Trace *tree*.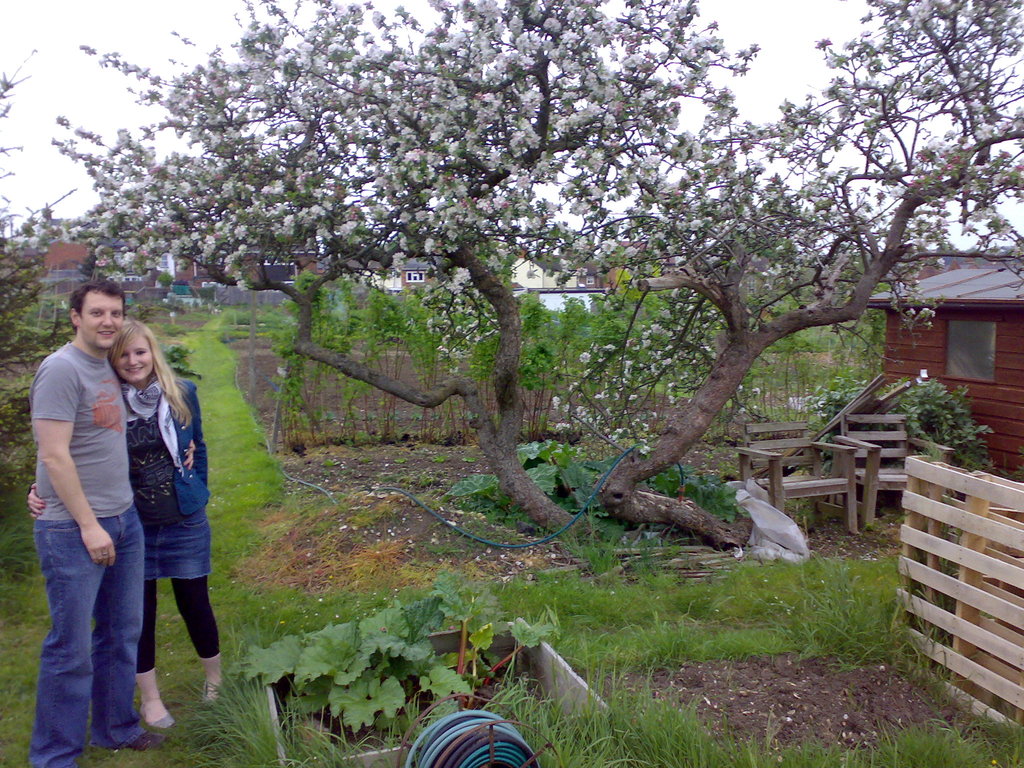
Traced to [left=52, top=2, right=1023, bottom=557].
